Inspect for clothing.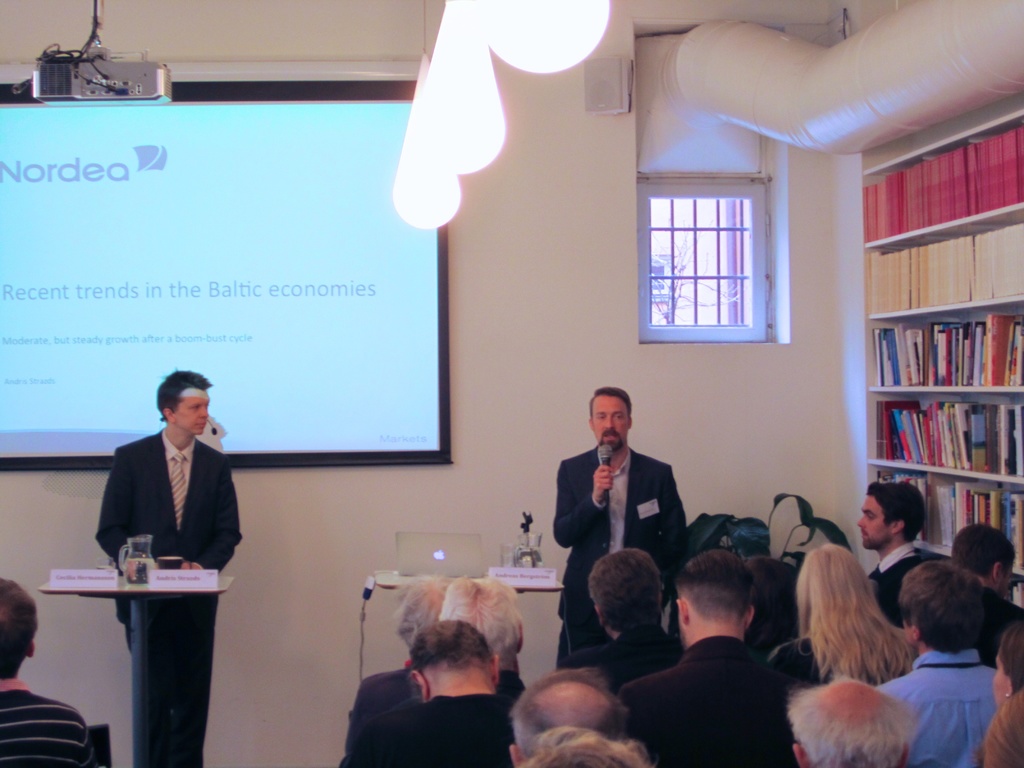
Inspection: x1=884 y1=650 x2=999 y2=767.
